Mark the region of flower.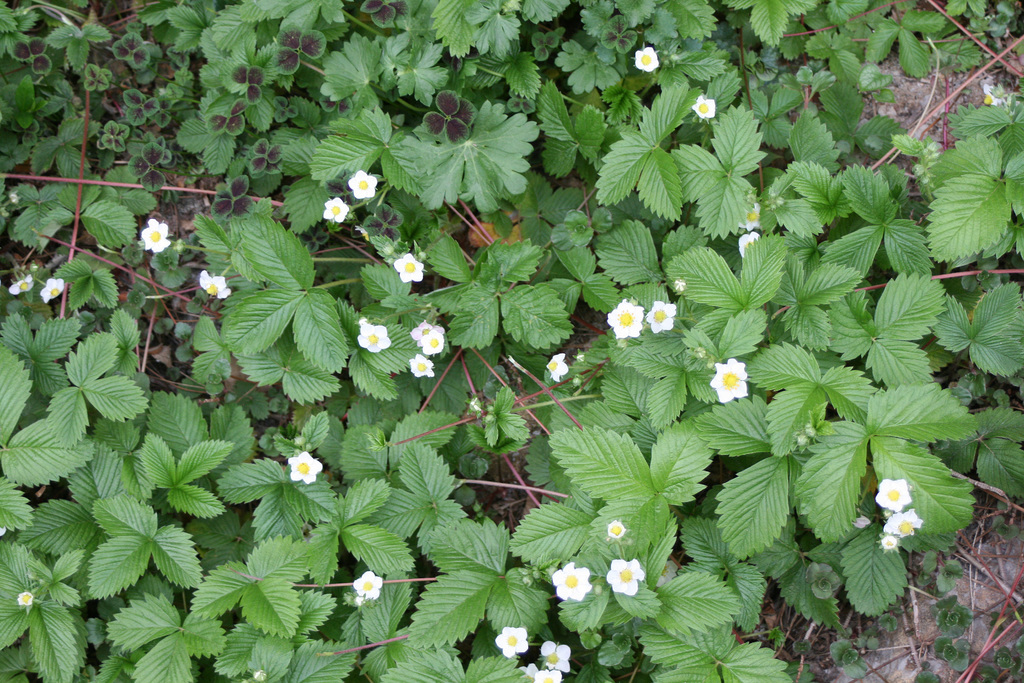
Region: (x1=409, y1=349, x2=431, y2=379).
